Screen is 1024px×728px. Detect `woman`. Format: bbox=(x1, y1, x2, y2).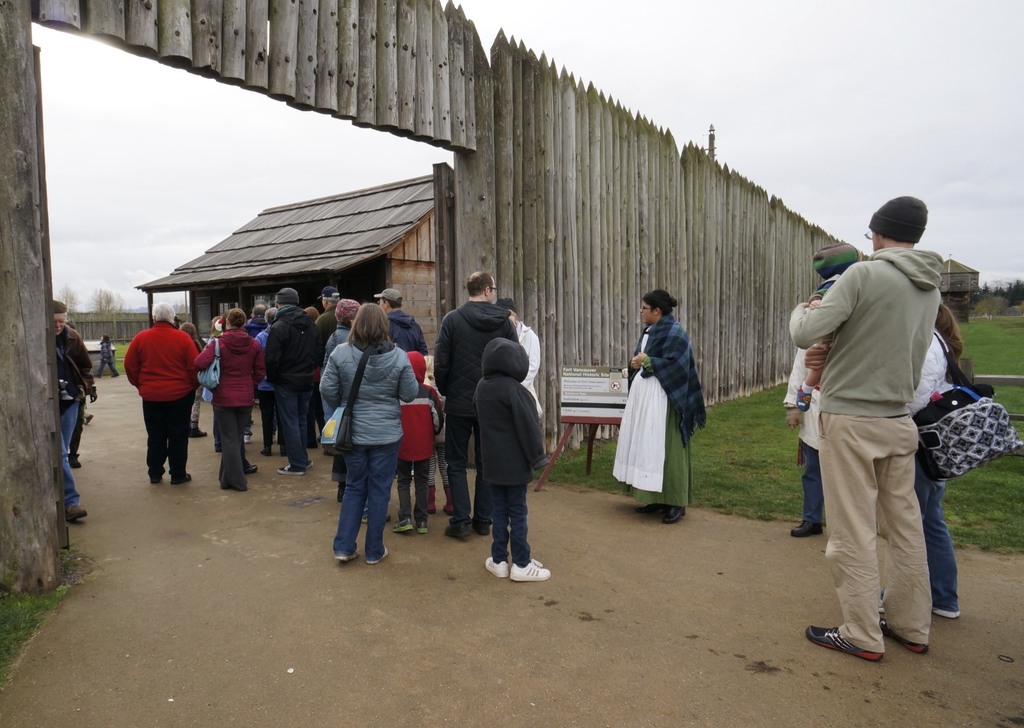
bbox=(898, 297, 975, 616).
